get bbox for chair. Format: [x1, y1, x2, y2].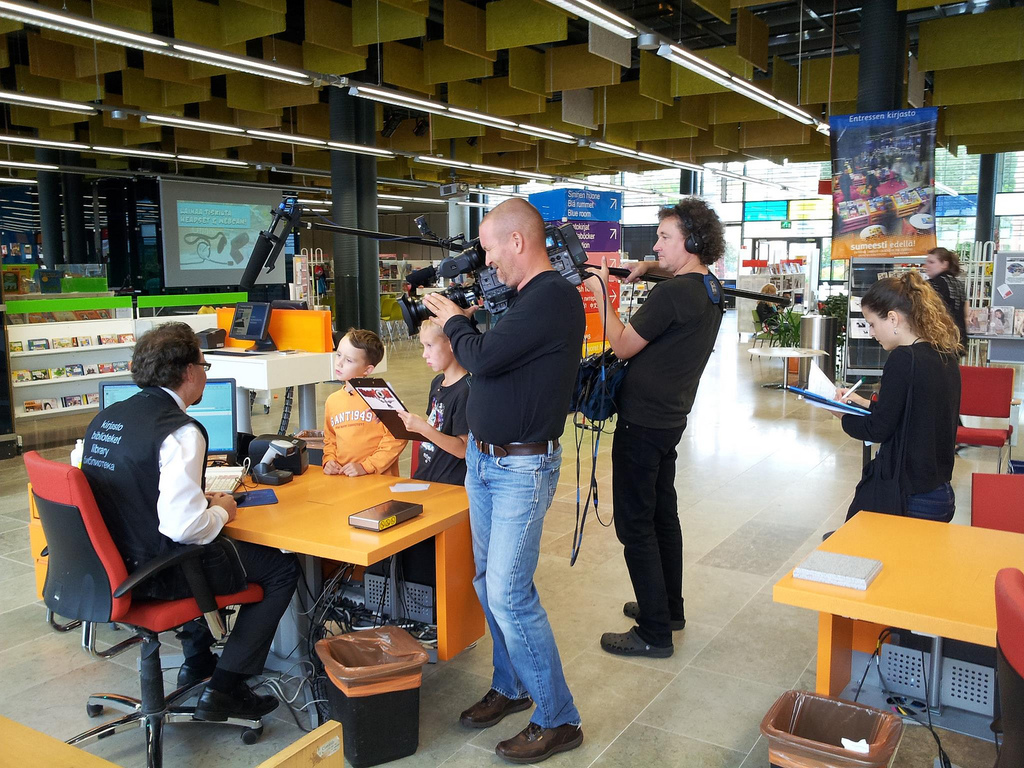
[748, 308, 783, 361].
